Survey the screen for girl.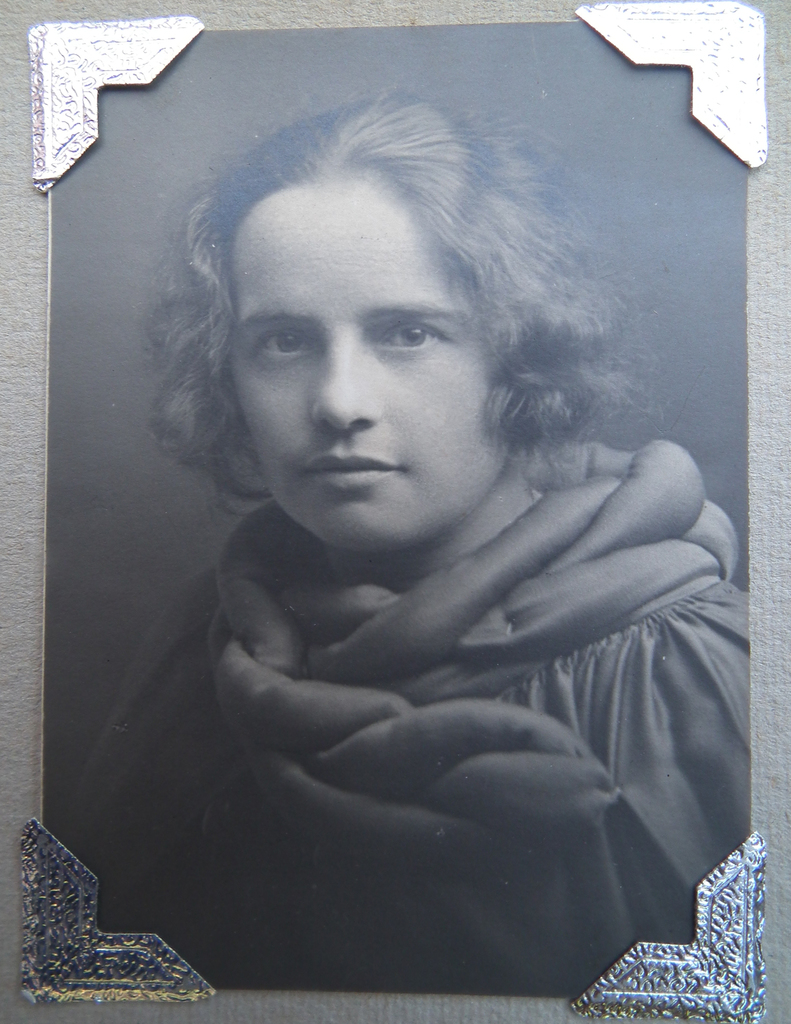
Survey found: crop(62, 97, 746, 991).
